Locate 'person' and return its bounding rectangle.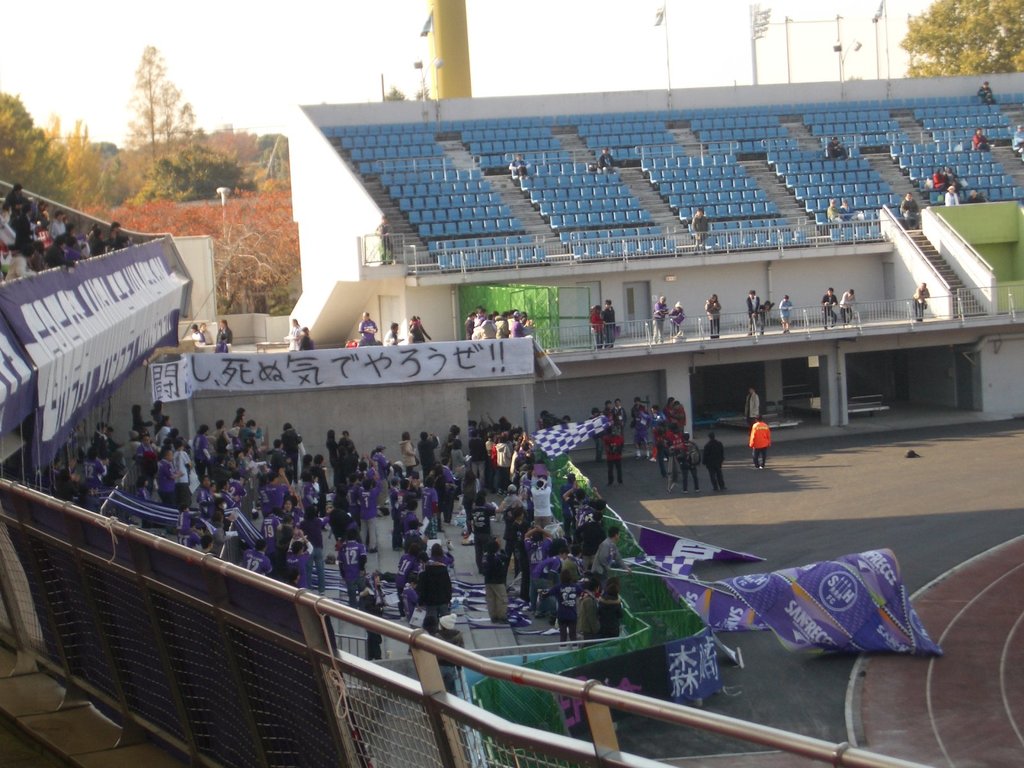
<bbox>602, 446, 634, 490</bbox>.
